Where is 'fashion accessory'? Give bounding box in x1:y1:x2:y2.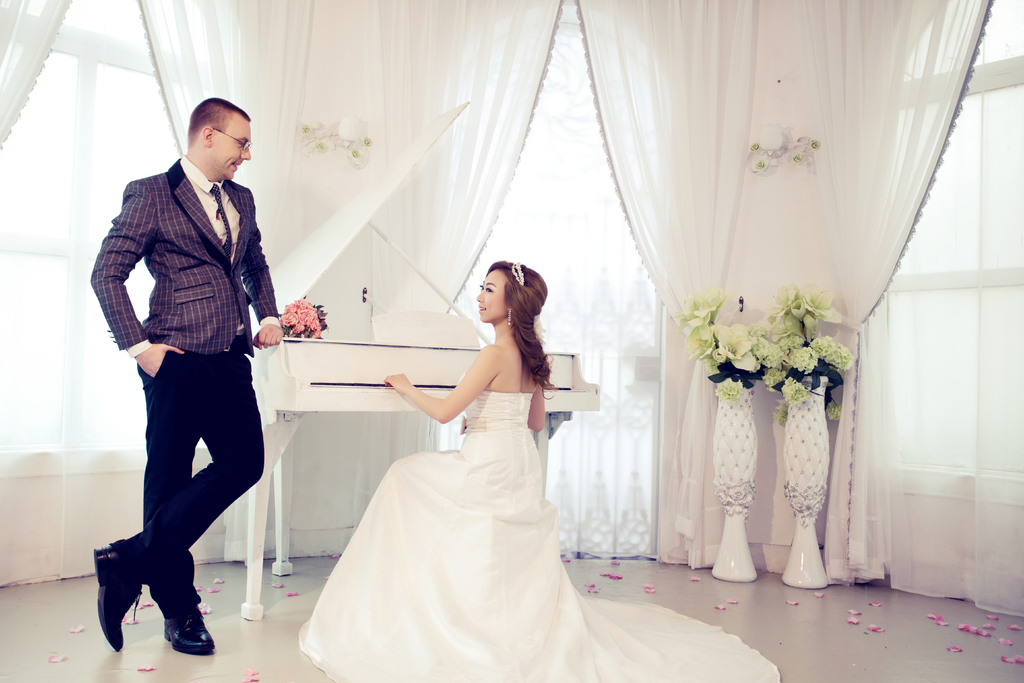
89:540:143:655.
